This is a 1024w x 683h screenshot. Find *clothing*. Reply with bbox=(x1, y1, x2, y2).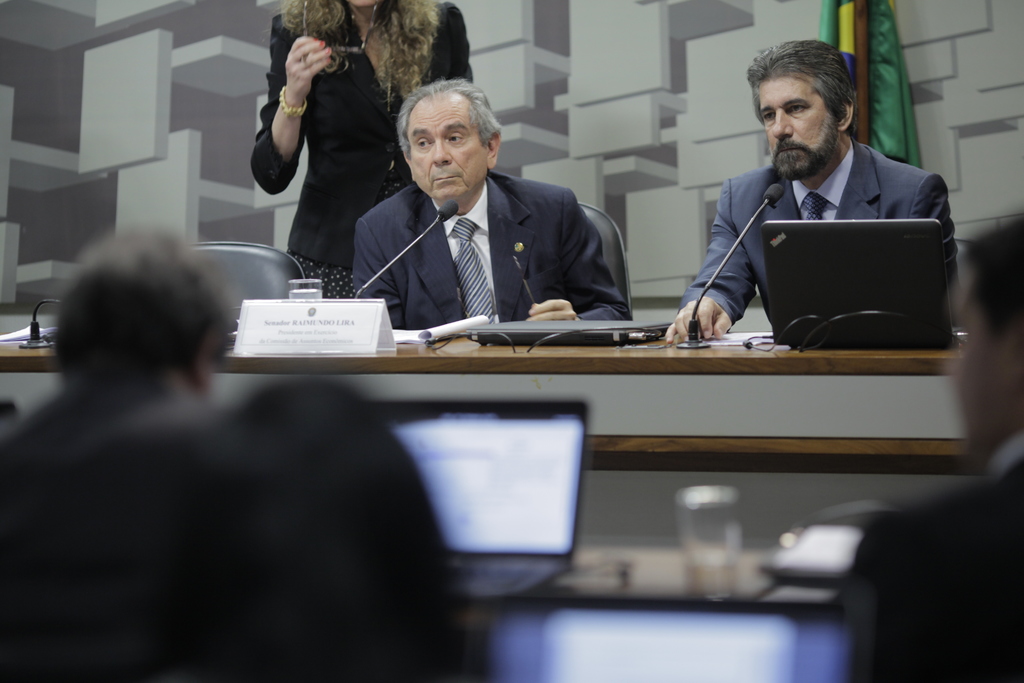
bbox=(248, 0, 474, 298).
